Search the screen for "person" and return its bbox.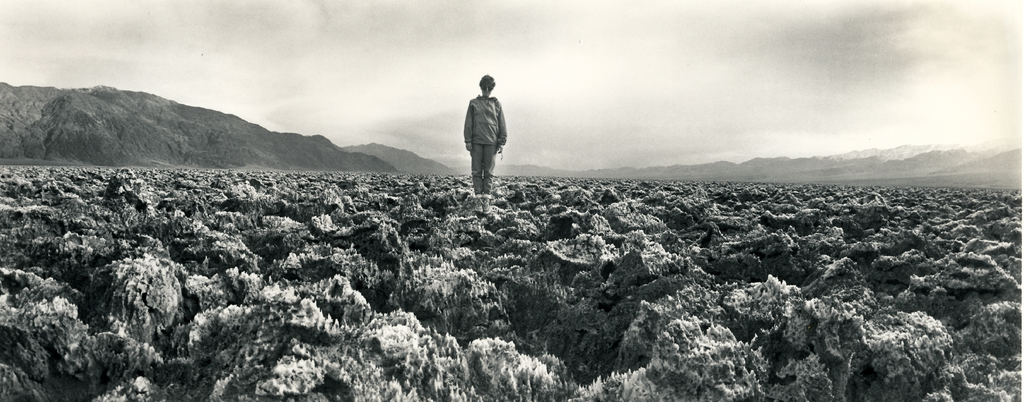
Found: {"left": 459, "top": 68, "right": 513, "bottom": 188}.
